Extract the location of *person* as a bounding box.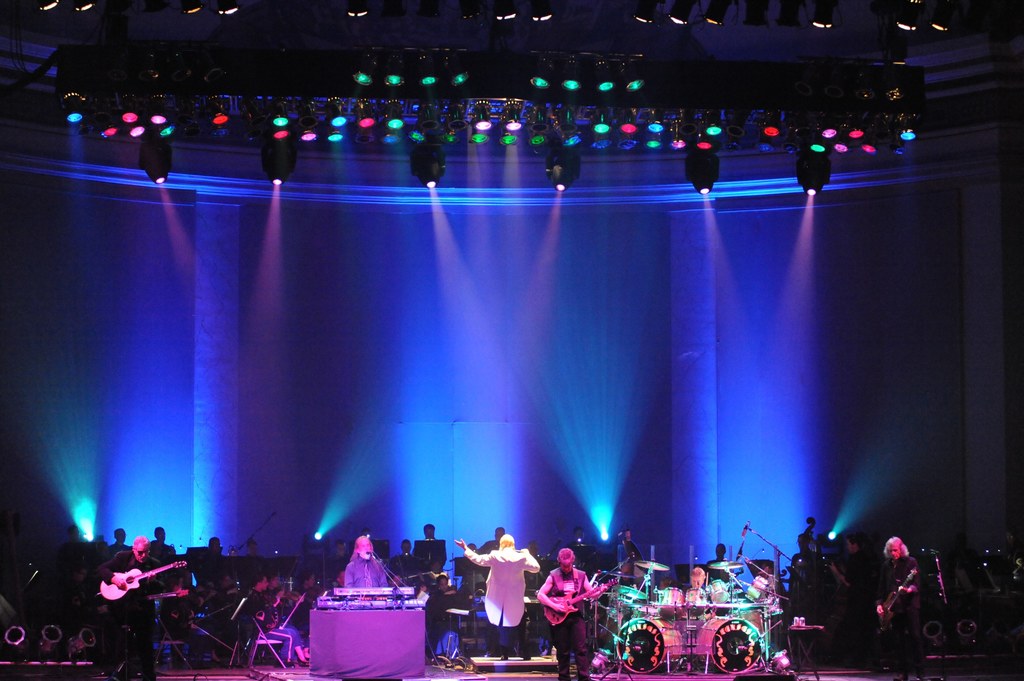
box=[873, 537, 924, 680].
